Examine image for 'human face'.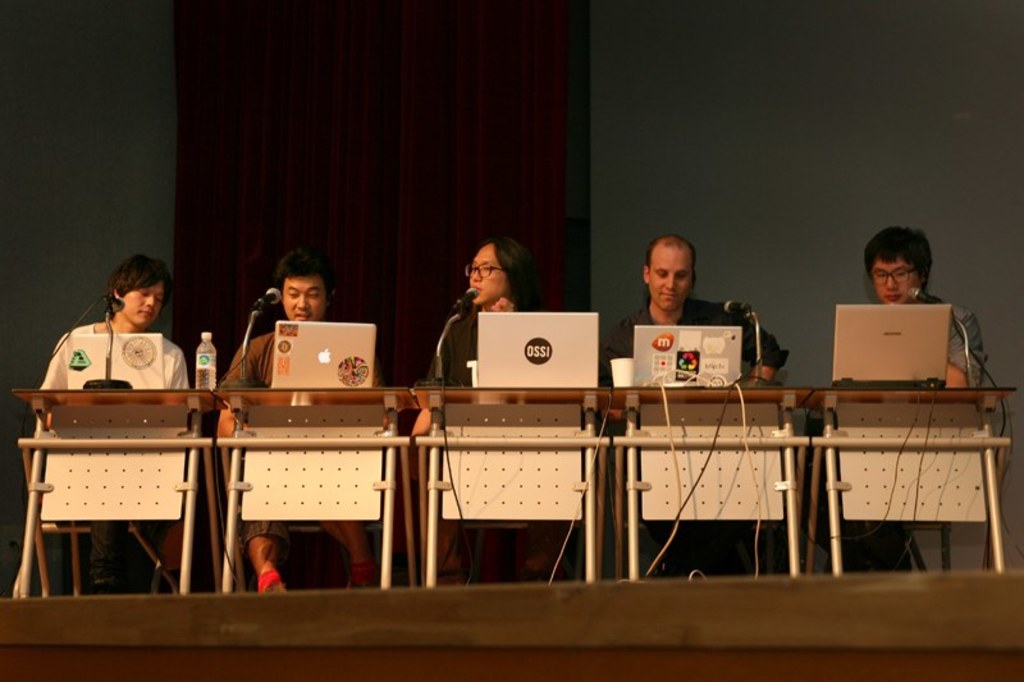
Examination result: 119 284 168 328.
